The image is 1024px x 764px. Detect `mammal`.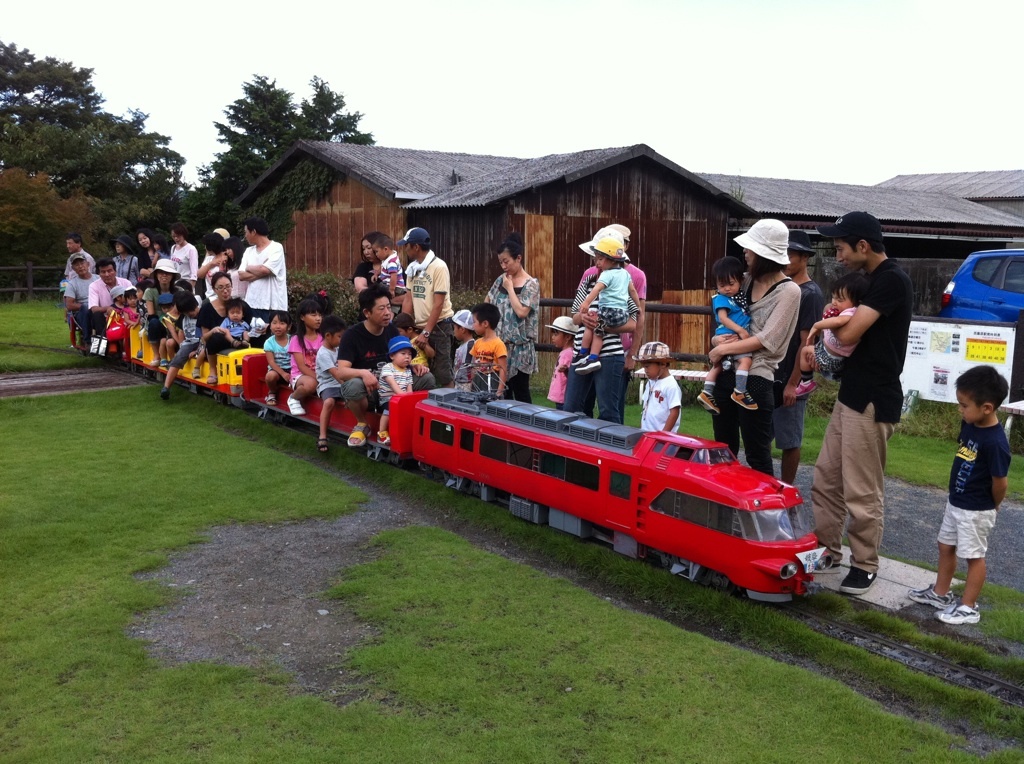
Detection: <region>487, 233, 537, 401</region>.
